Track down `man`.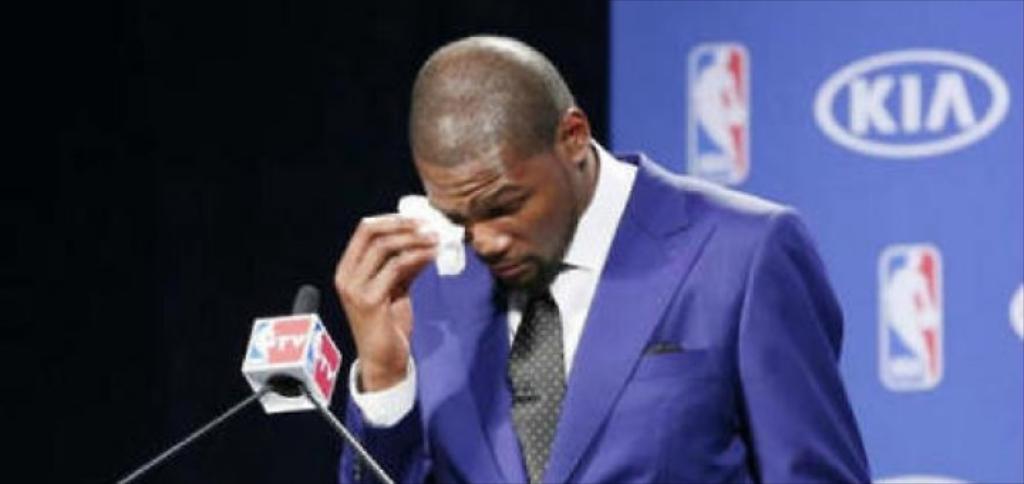
Tracked to 343/36/879/483.
